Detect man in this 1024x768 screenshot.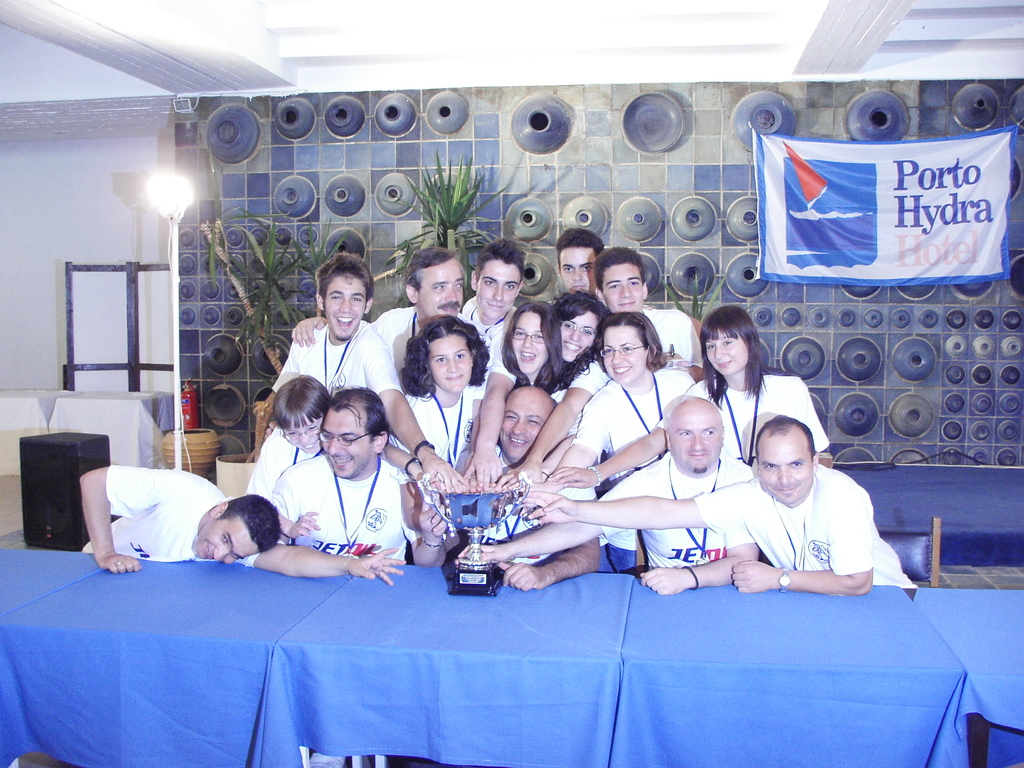
Detection: [x1=517, y1=408, x2=916, y2=594].
